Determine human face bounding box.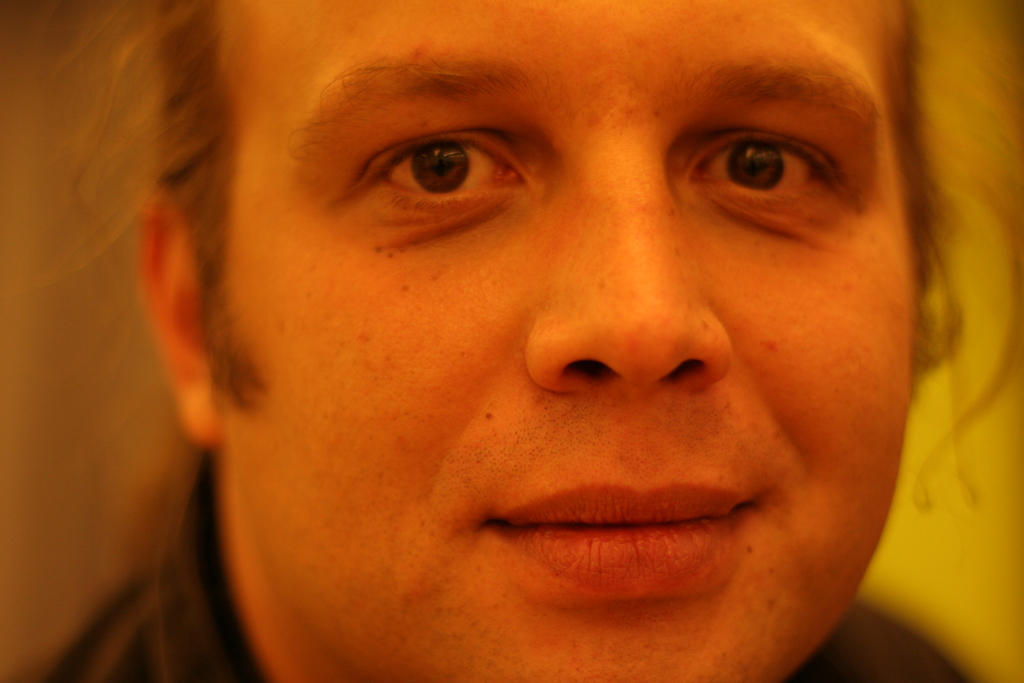
Determined: pyautogui.locateOnScreen(204, 0, 913, 682).
